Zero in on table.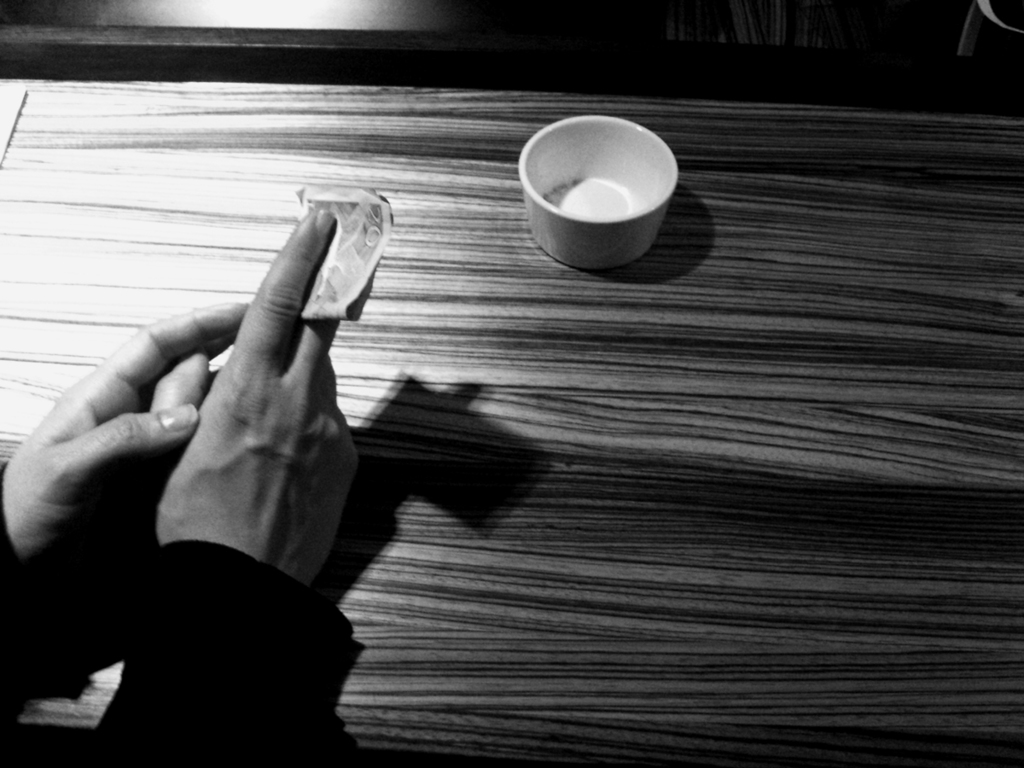
Zeroed in: box=[0, 50, 1023, 767].
